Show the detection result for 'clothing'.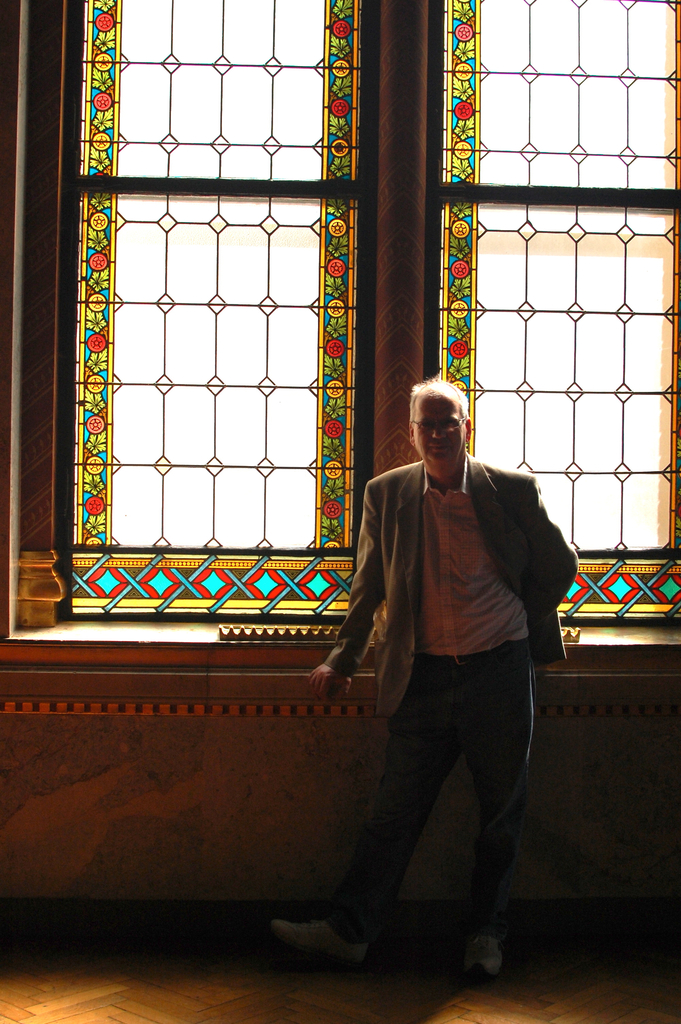
locate(414, 468, 538, 657).
